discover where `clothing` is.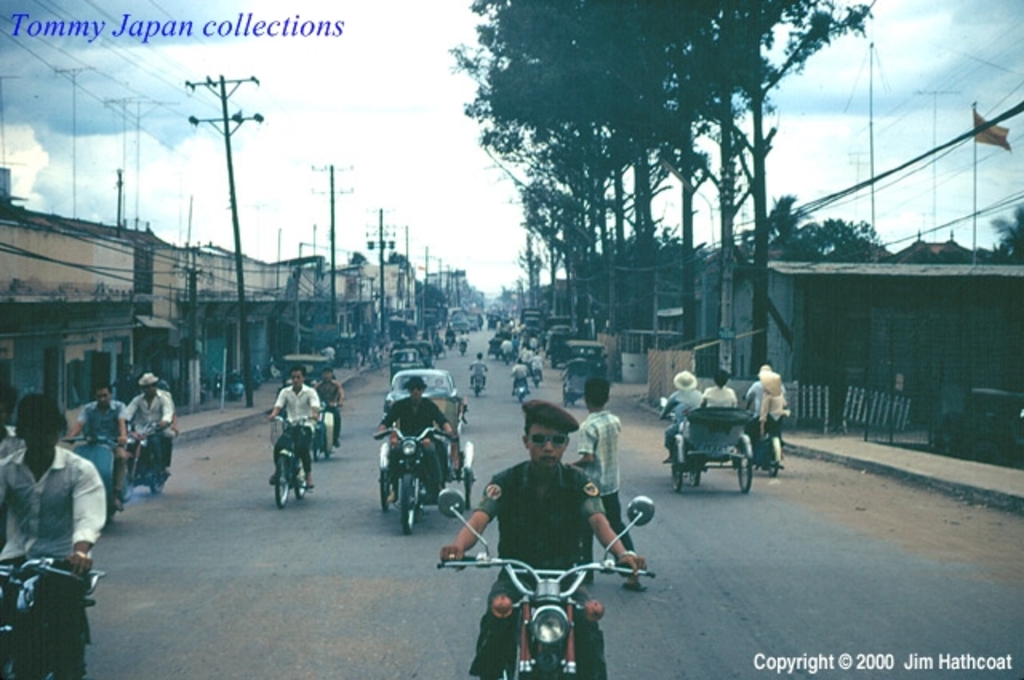
Discovered at (left=78, top=402, right=131, bottom=474).
